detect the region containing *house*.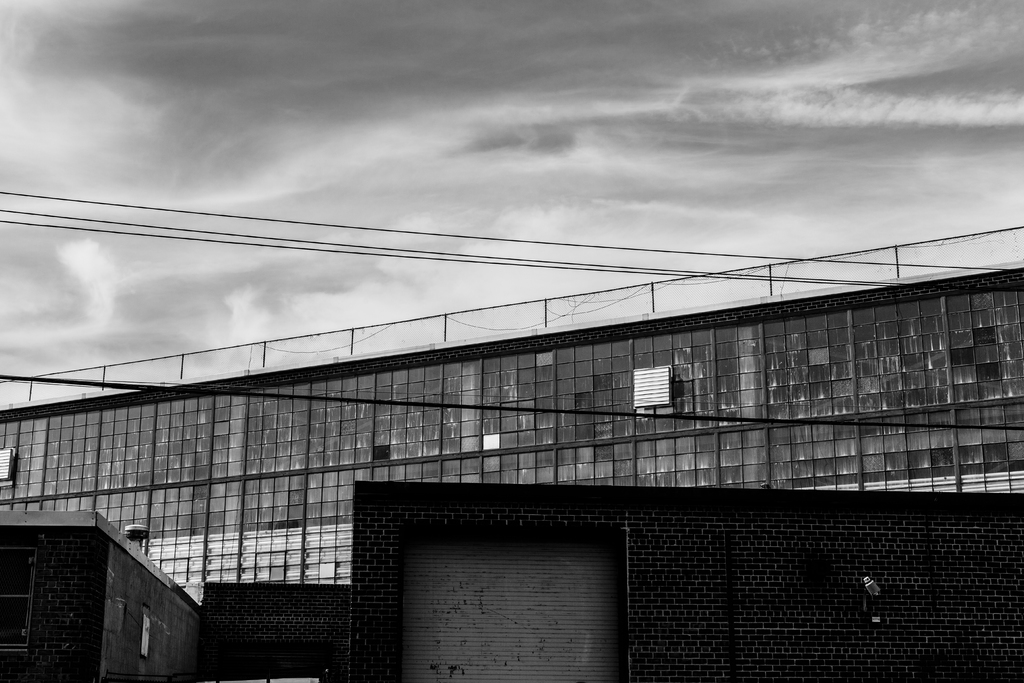
l=0, t=502, r=204, b=679.
